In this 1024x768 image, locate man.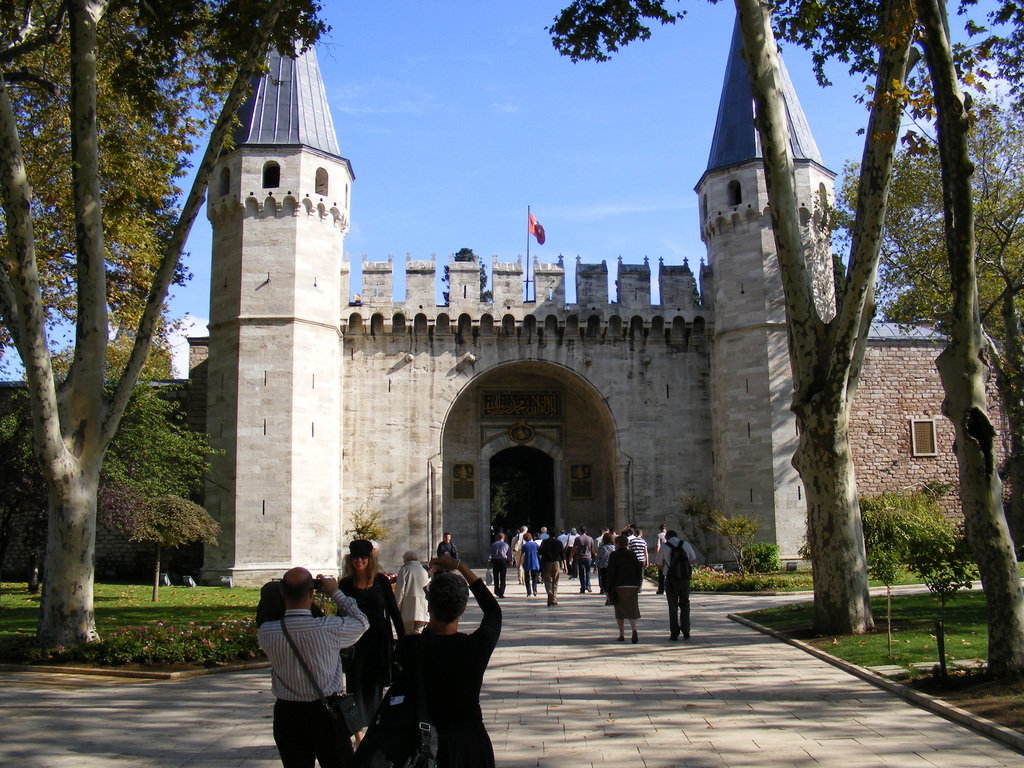
Bounding box: [left=653, top=532, right=698, bottom=634].
